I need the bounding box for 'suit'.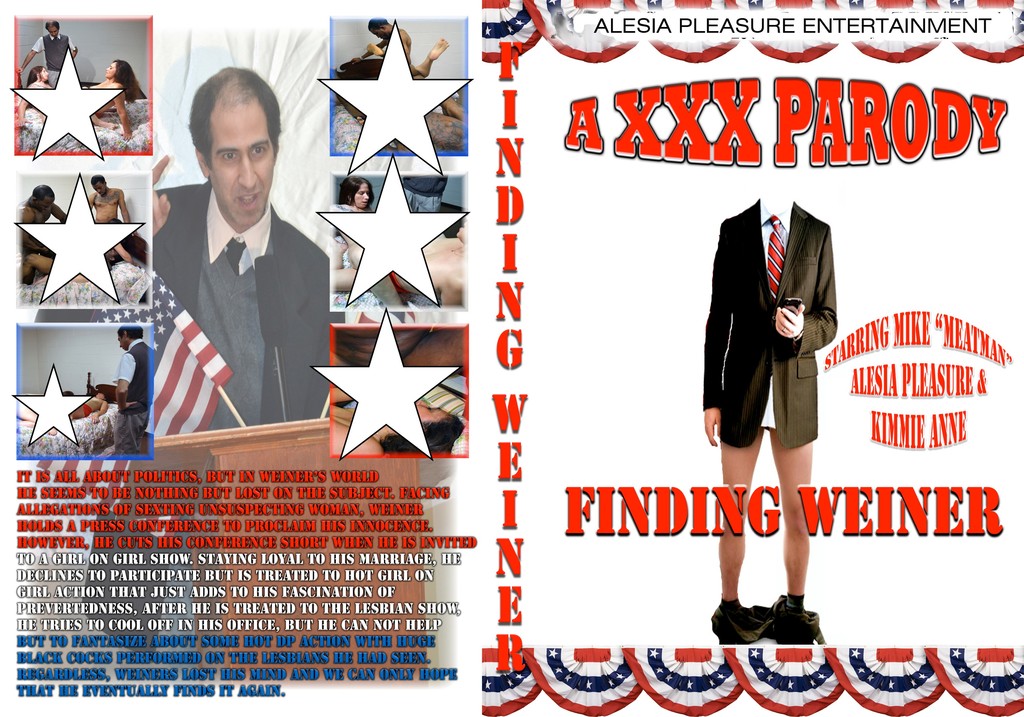
Here it is: crop(151, 182, 332, 432).
